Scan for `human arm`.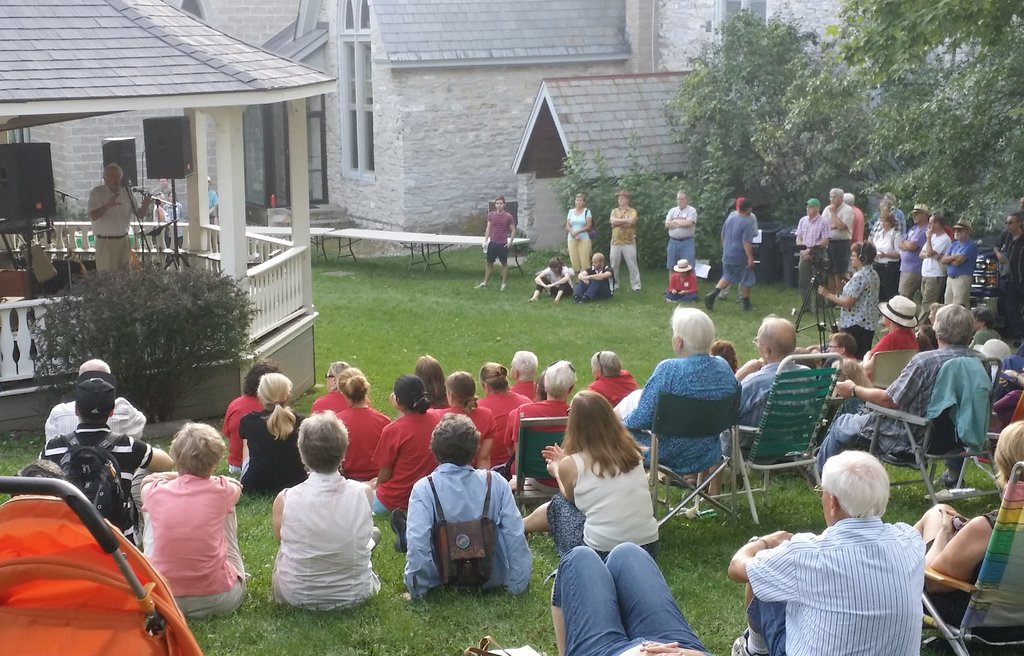
Scan result: [left=499, top=410, right=515, bottom=459].
